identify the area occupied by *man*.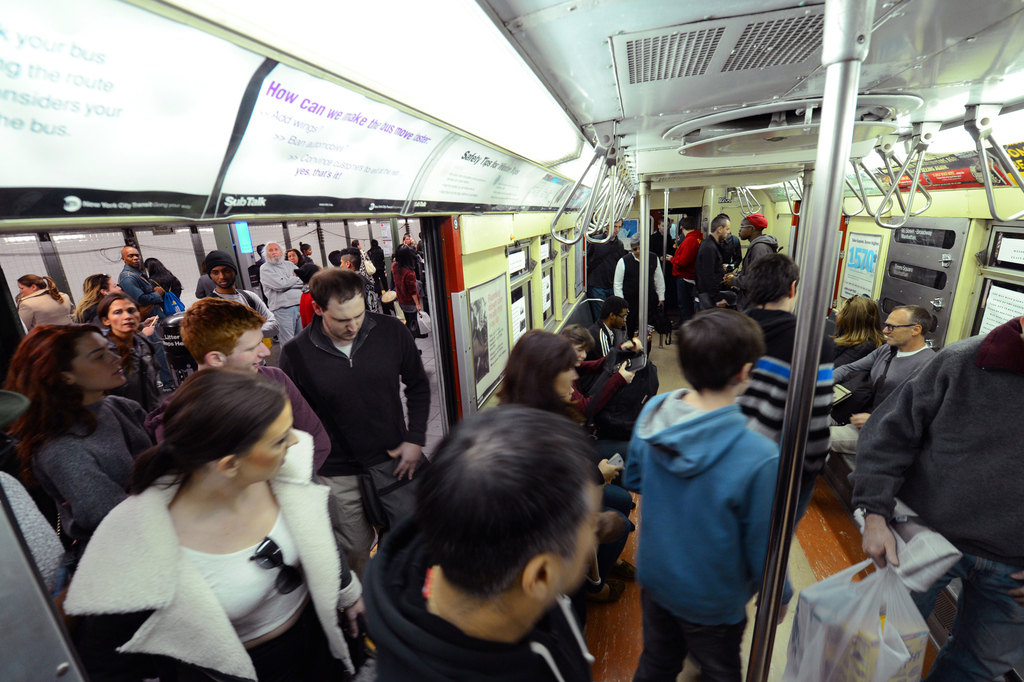
Area: 589, 292, 648, 390.
